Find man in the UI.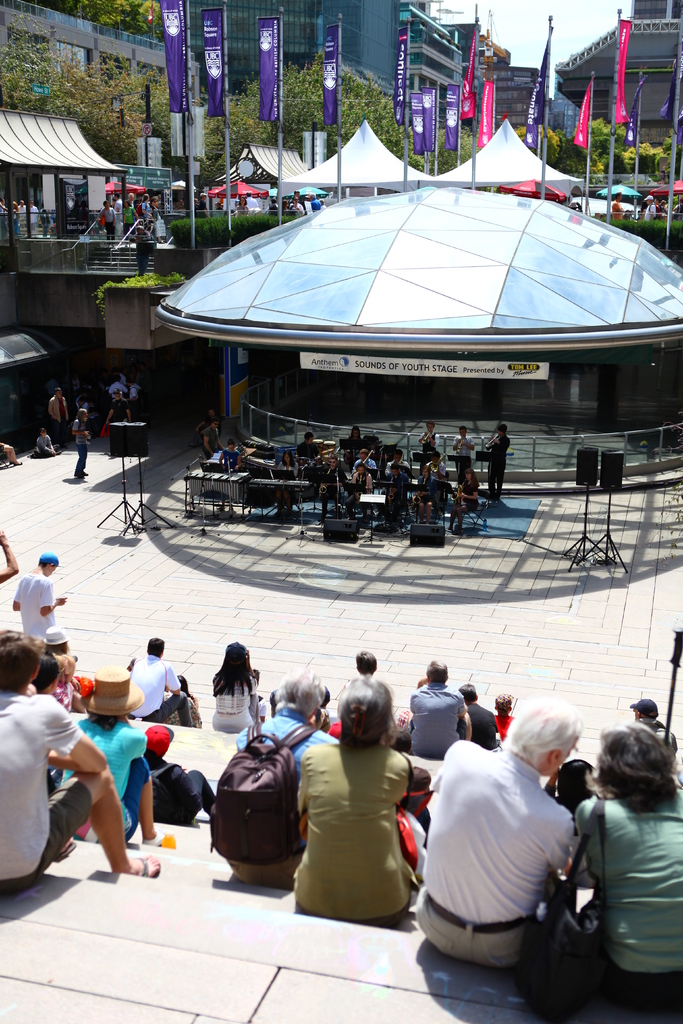
UI element at 129:191:135:214.
